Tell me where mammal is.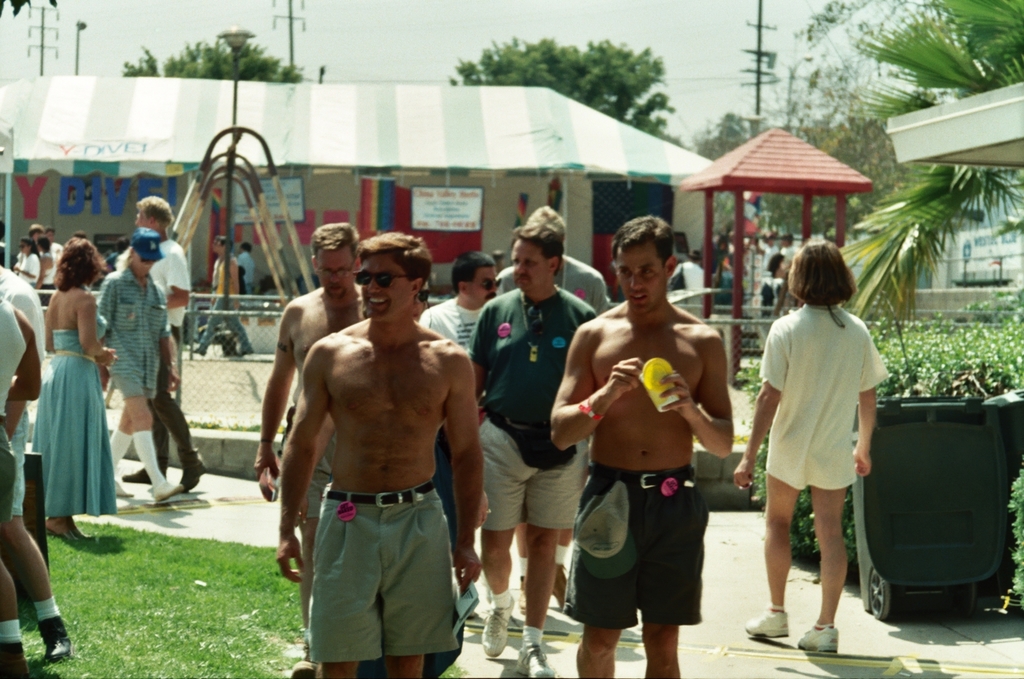
mammal is at pyautogui.locateOnScreen(210, 241, 240, 352).
